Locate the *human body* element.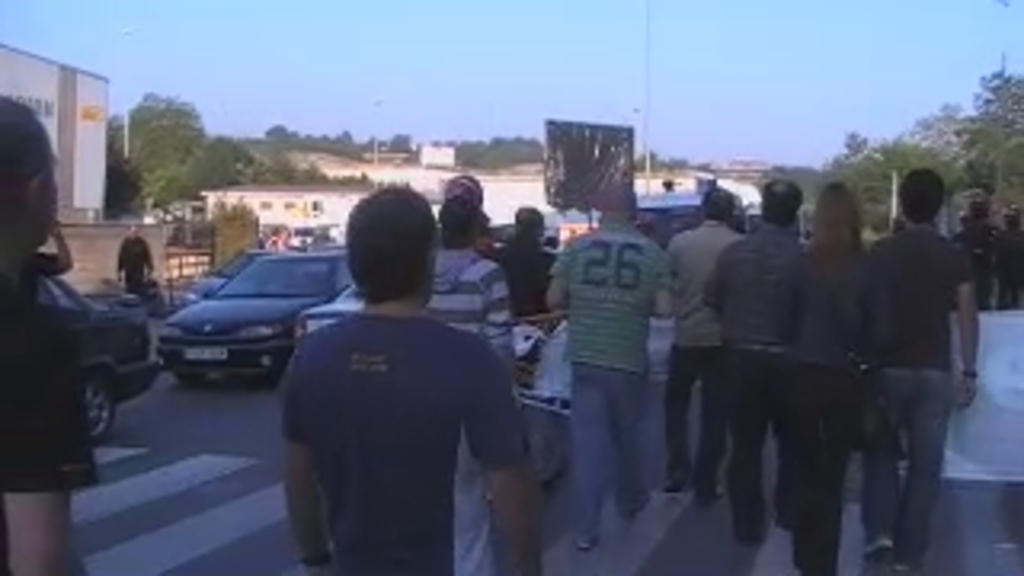
Element bbox: {"x1": 118, "y1": 224, "x2": 160, "y2": 298}.
